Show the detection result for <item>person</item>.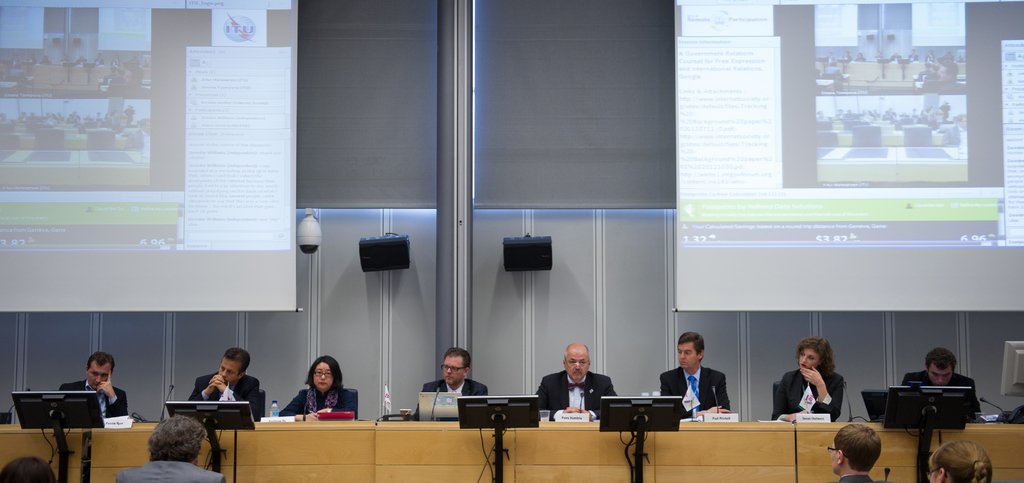
bbox(822, 422, 882, 482).
